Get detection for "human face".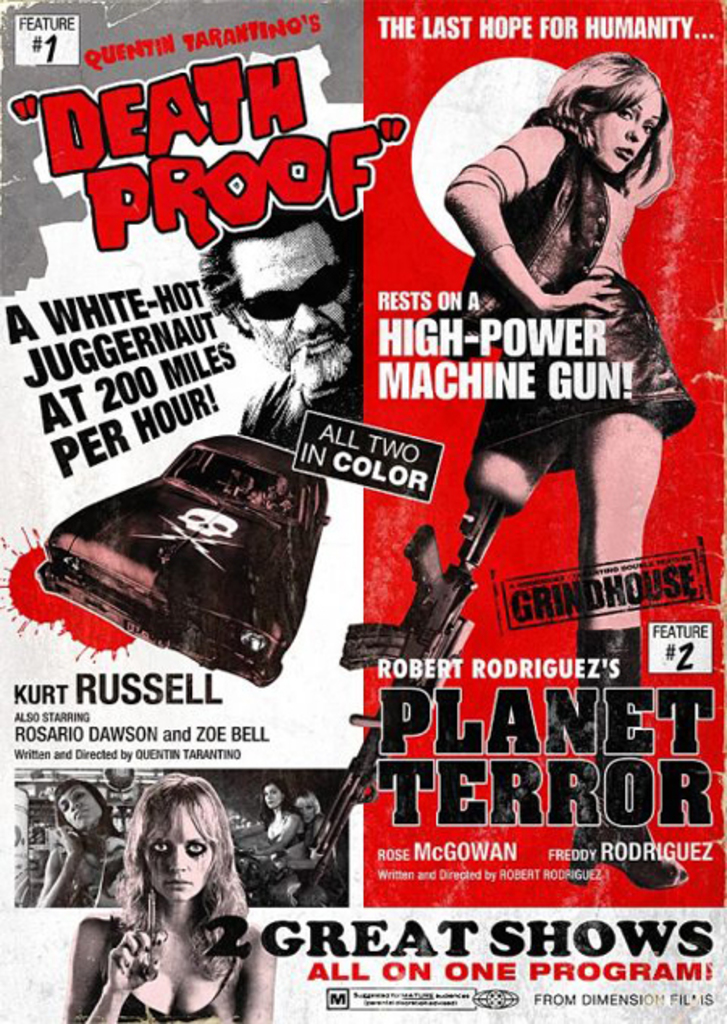
Detection: [260, 788, 284, 806].
